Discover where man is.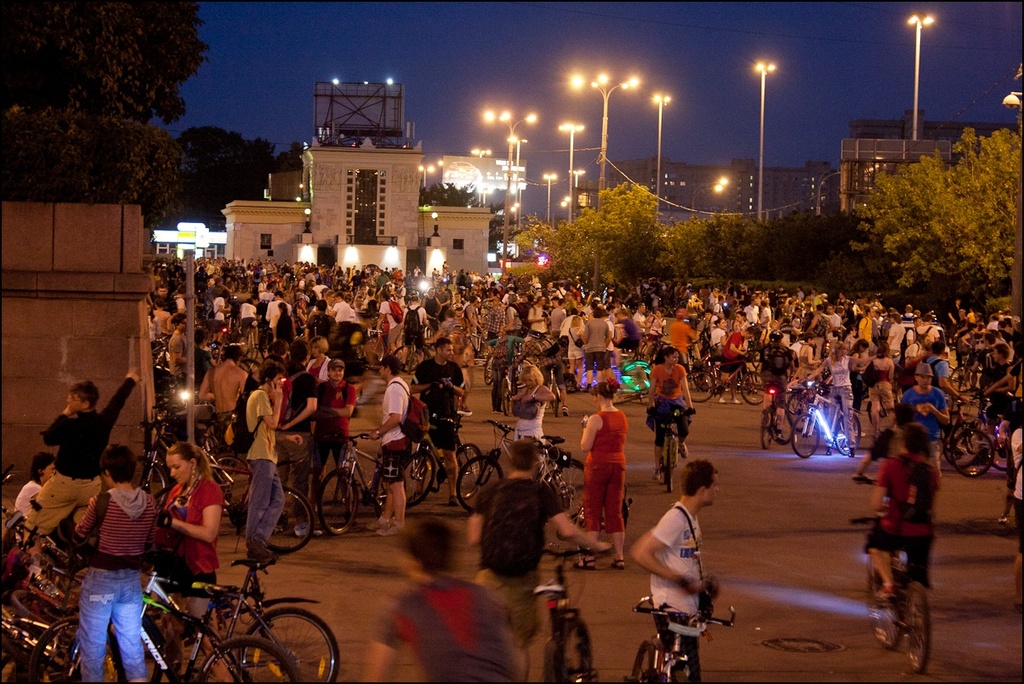
Discovered at {"left": 548, "top": 294, "right": 567, "bottom": 337}.
